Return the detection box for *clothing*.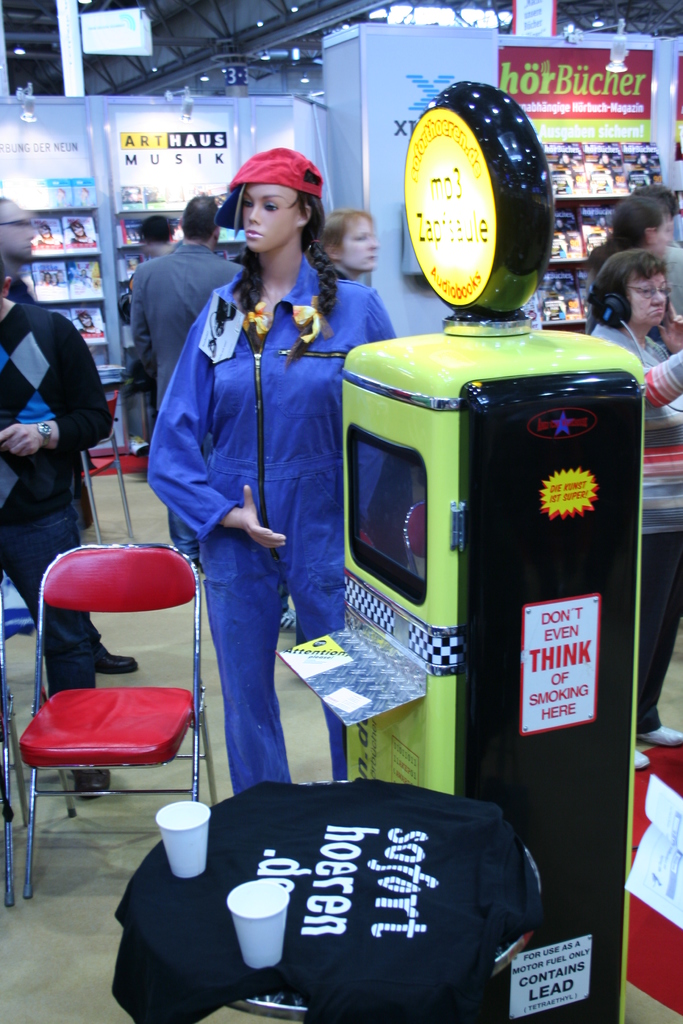
region(131, 244, 245, 559).
